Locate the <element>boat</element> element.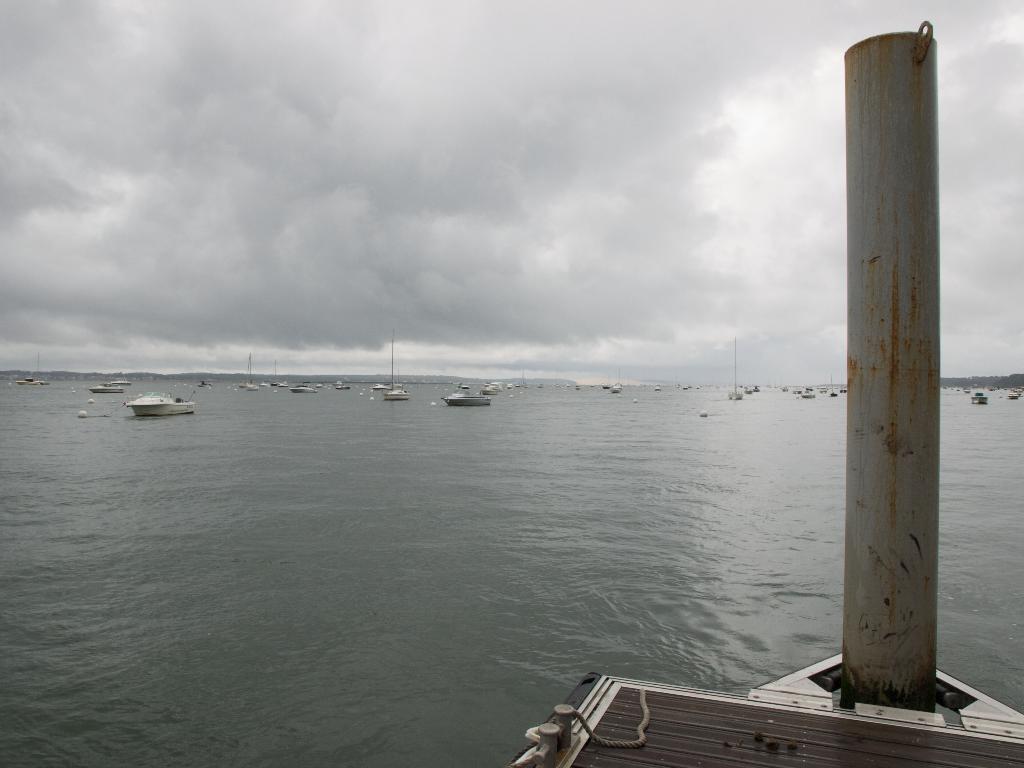
Element bbox: box(122, 386, 194, 419).
